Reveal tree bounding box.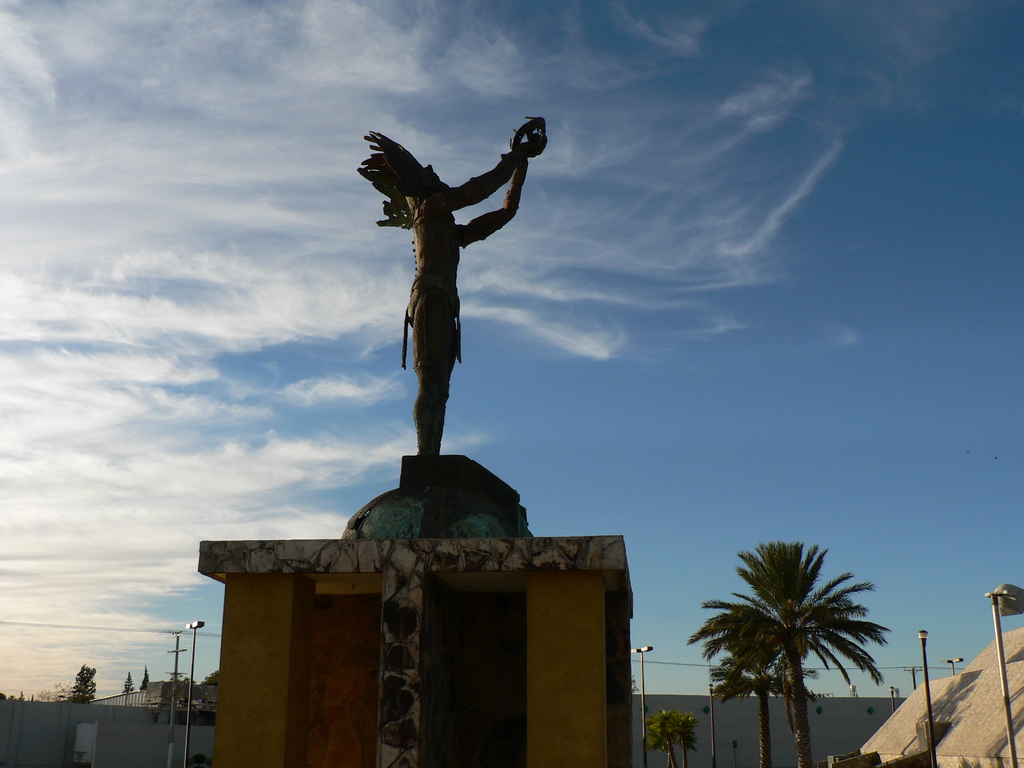
Revealed: (left=121, top=672, right=133, bottom=692).
